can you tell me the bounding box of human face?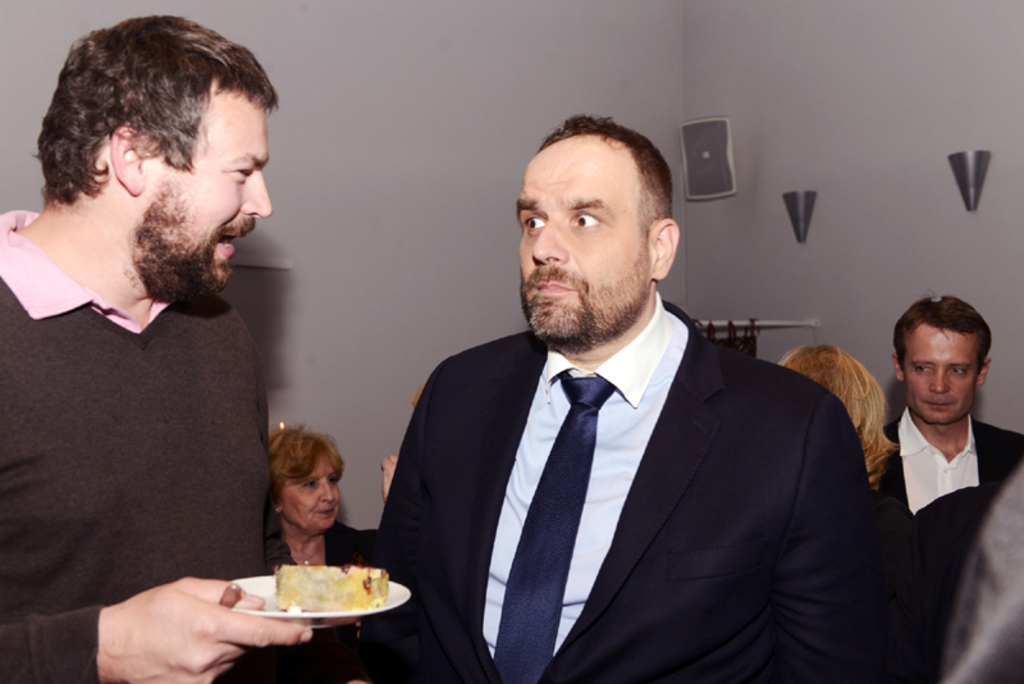
bbox(515, 143, 648, 350).
